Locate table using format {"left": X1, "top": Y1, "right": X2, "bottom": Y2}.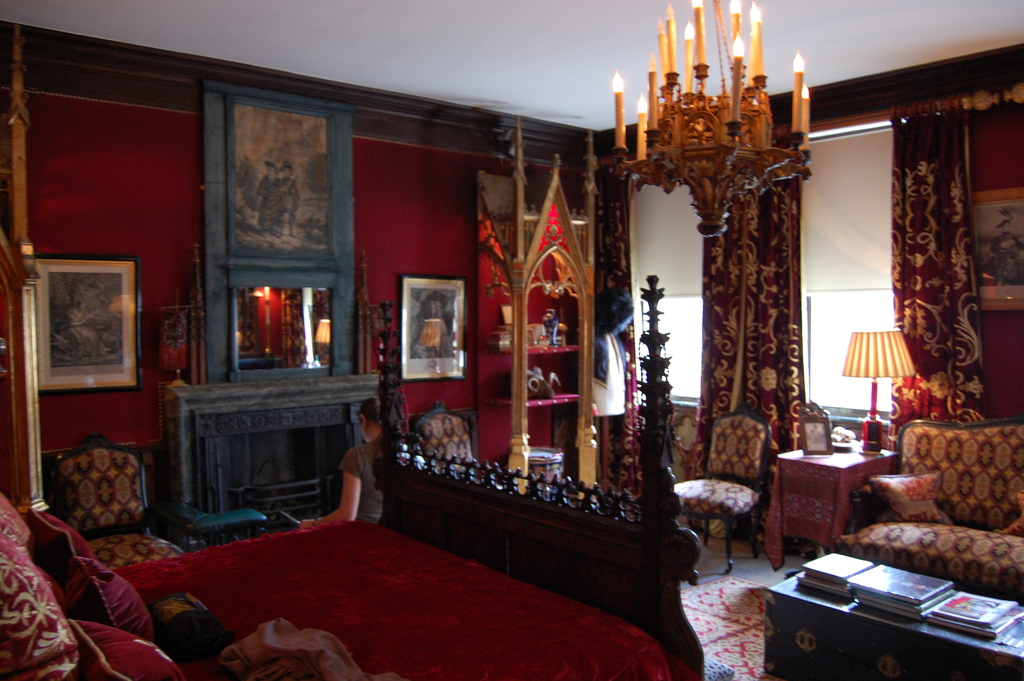
{"left": 278, "top": 491, "right": 344, "bottom": 527}.
